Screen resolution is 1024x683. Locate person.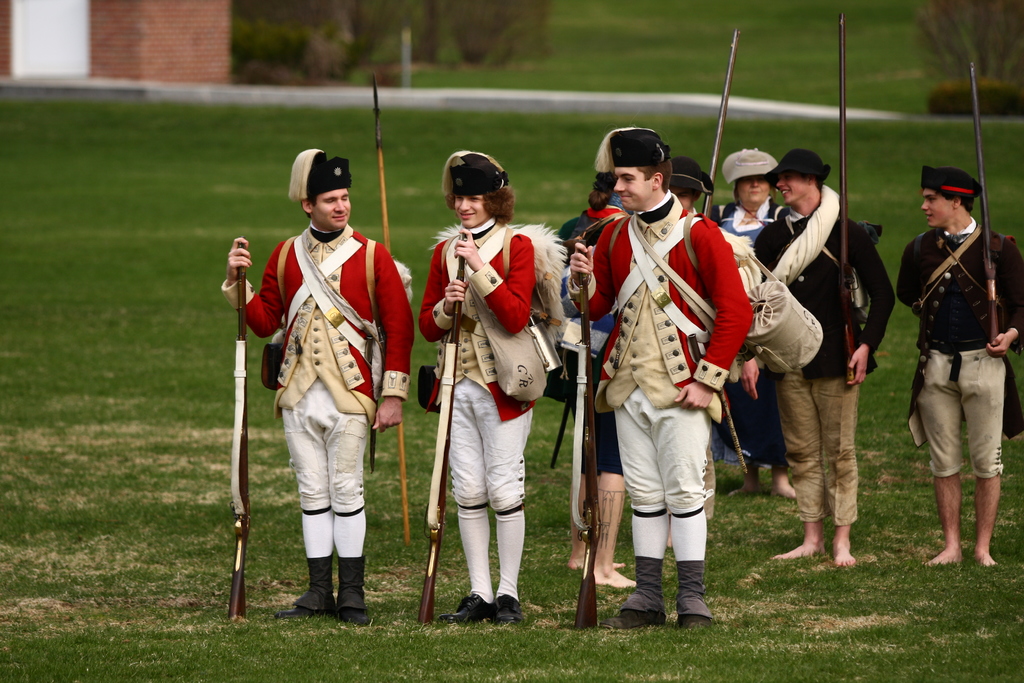
x1=731, y1=148, x2=897, y2=572.
